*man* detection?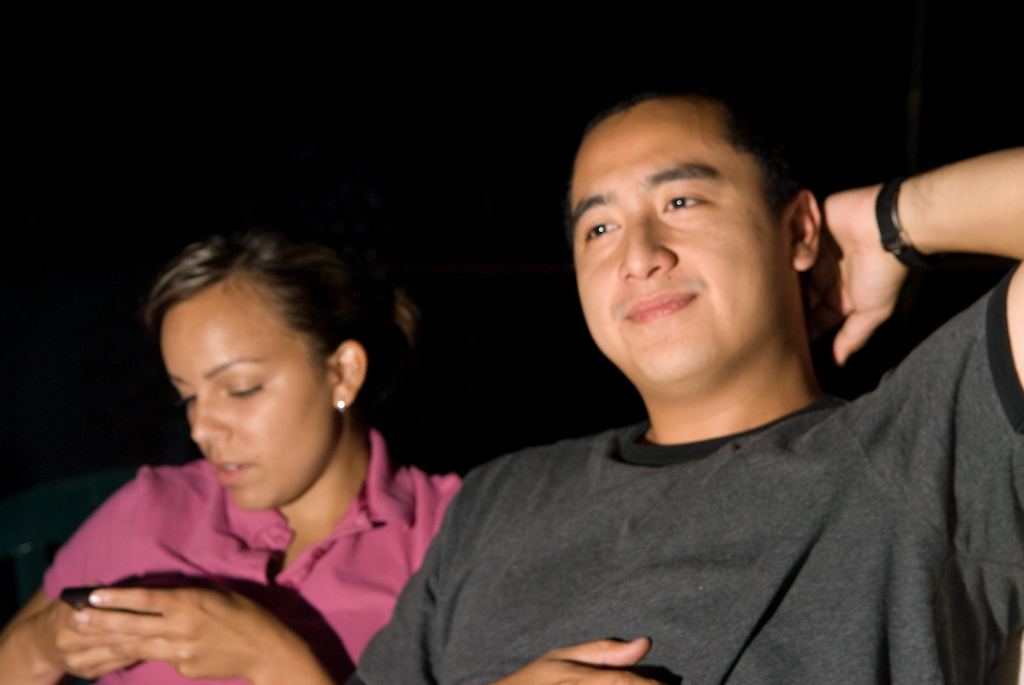
[left=348, top=81, right=1023, bottom=678]
